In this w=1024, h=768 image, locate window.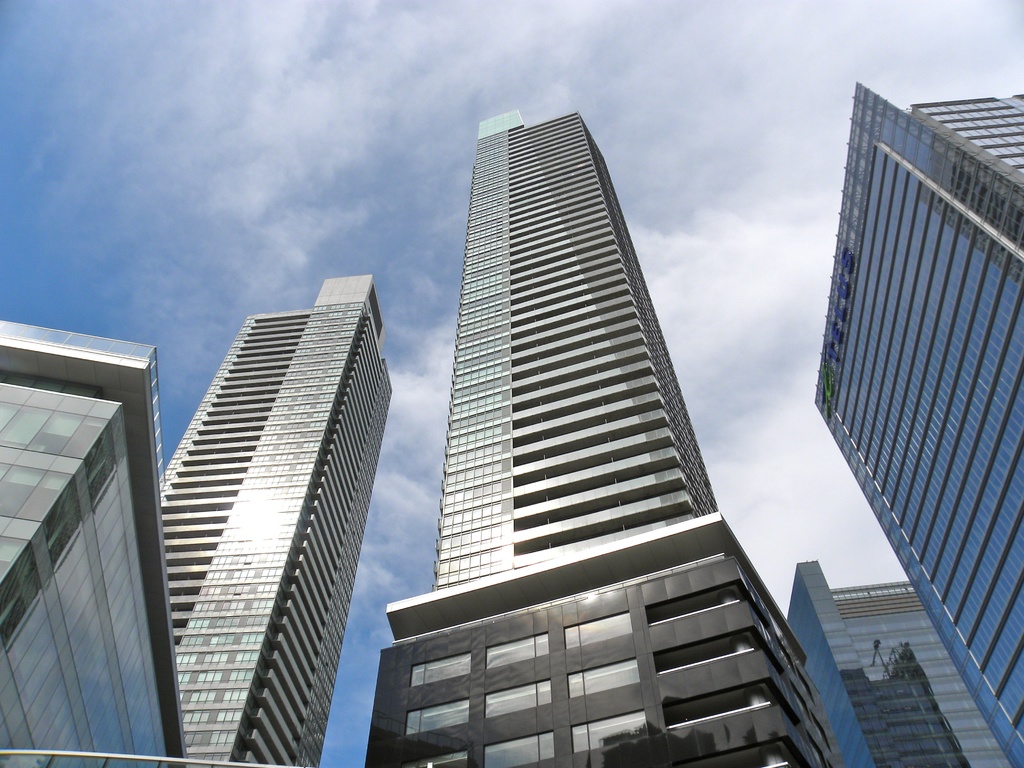
Bounding box: BBox(408, 705, 470, 735).
